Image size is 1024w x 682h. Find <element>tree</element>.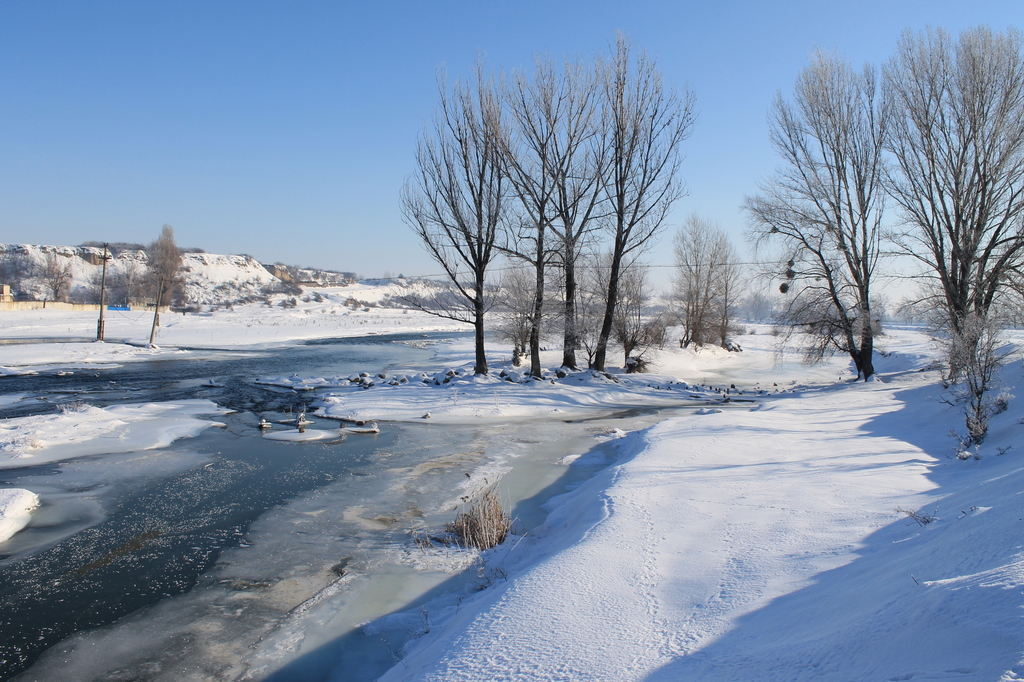
box(581, 250, 657, 357).
